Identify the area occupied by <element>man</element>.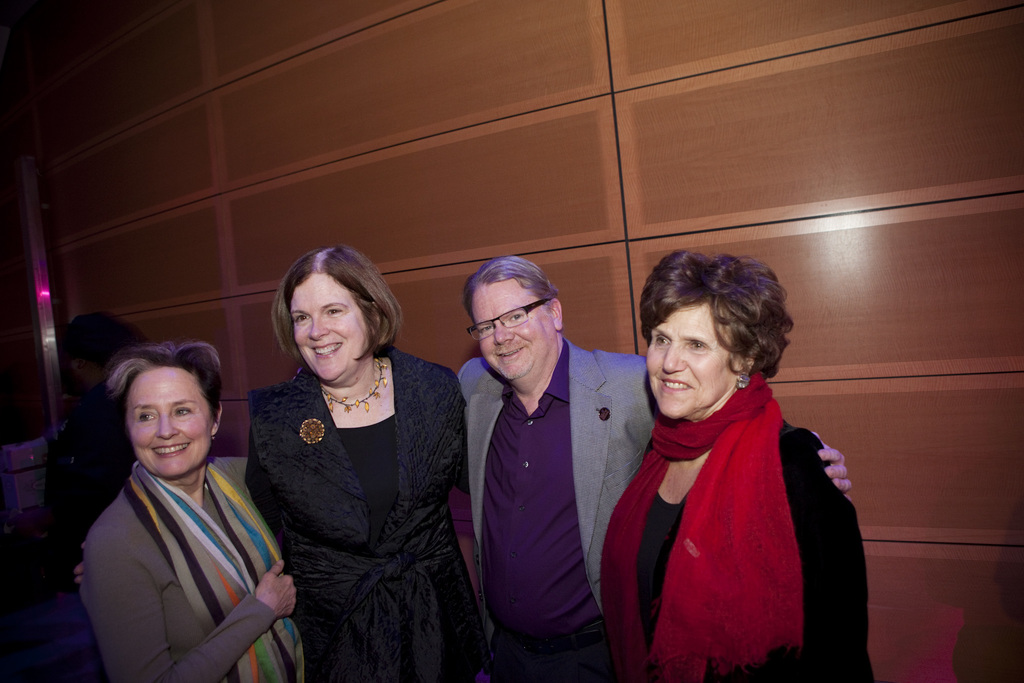
Area: (455, 250, 849, 682).
